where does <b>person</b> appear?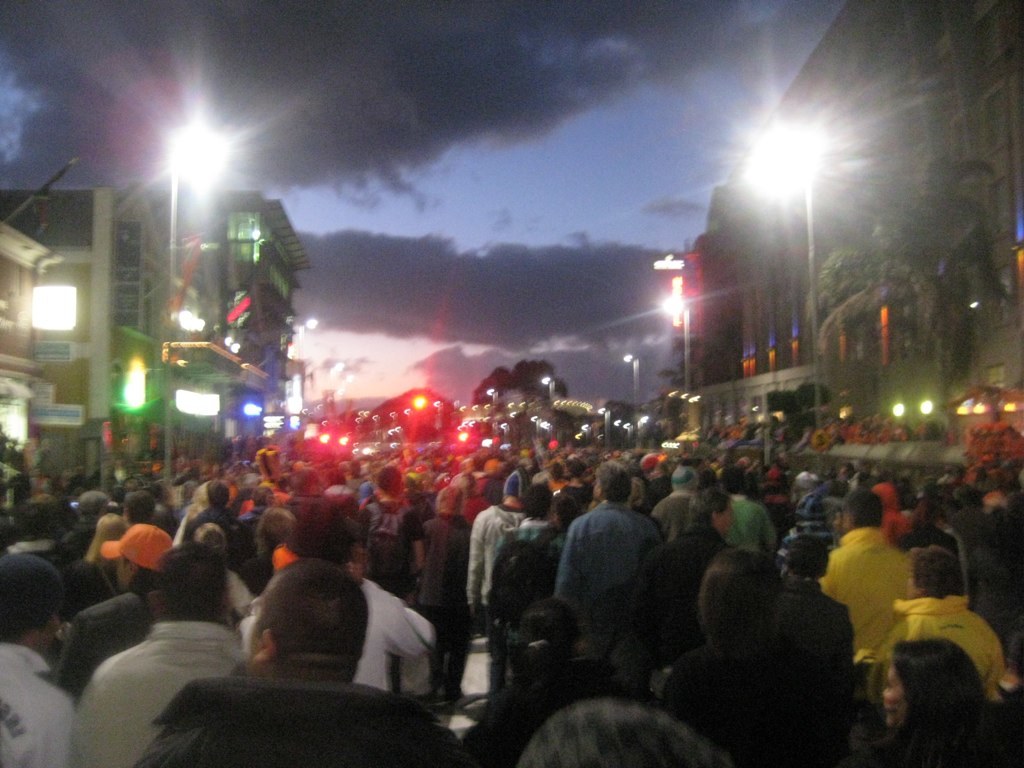
Appears at select_region(552, 453, 672, 637).
